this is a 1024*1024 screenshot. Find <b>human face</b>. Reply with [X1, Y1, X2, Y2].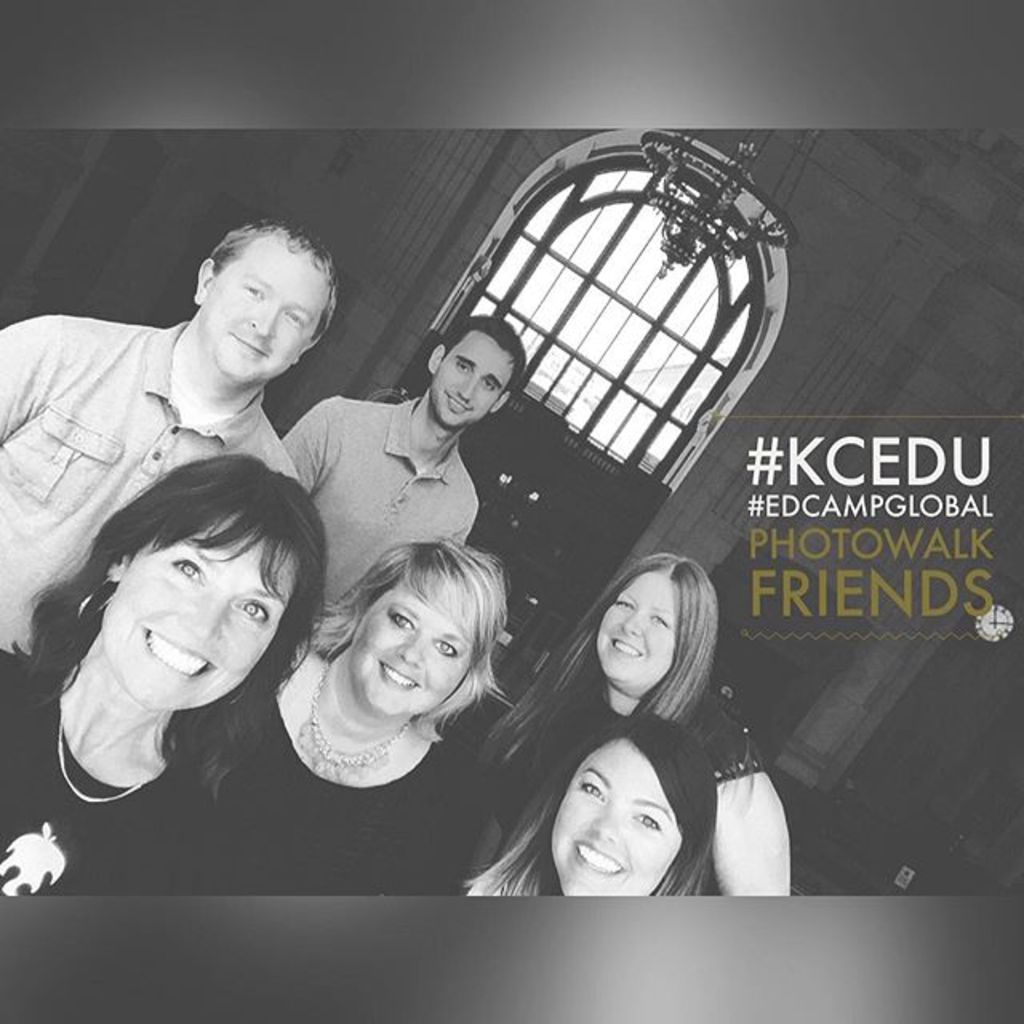
[107, 509, 302, 714].
